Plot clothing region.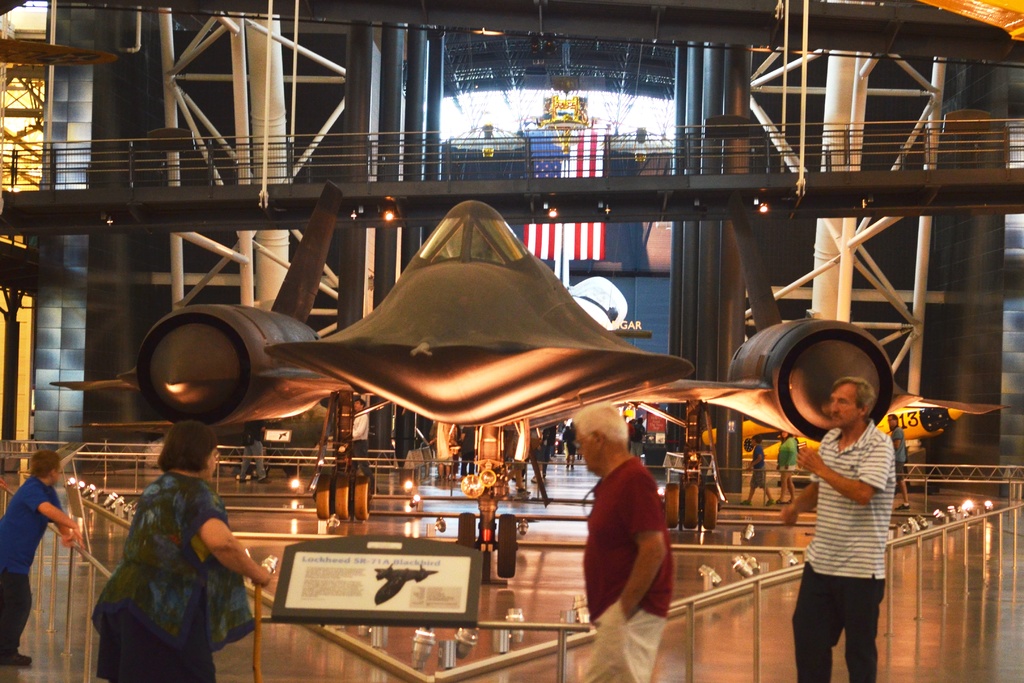
Plotted at (92,459,260,682).
